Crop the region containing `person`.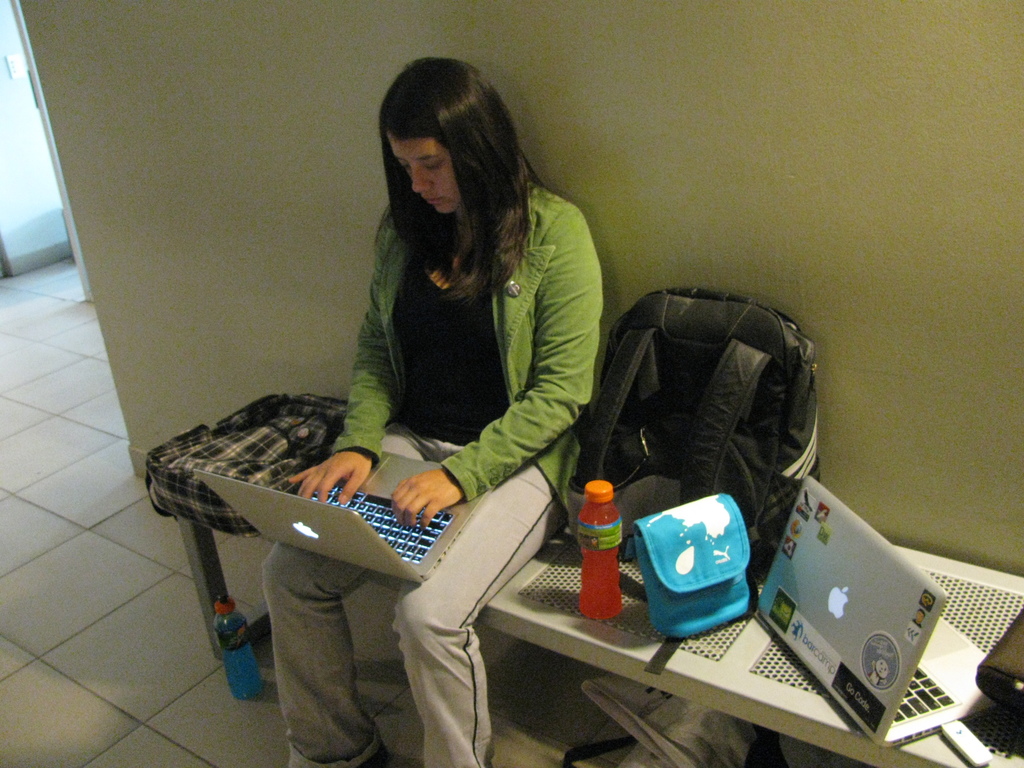
Crop region: bbox(260, 51, 604, 767).
